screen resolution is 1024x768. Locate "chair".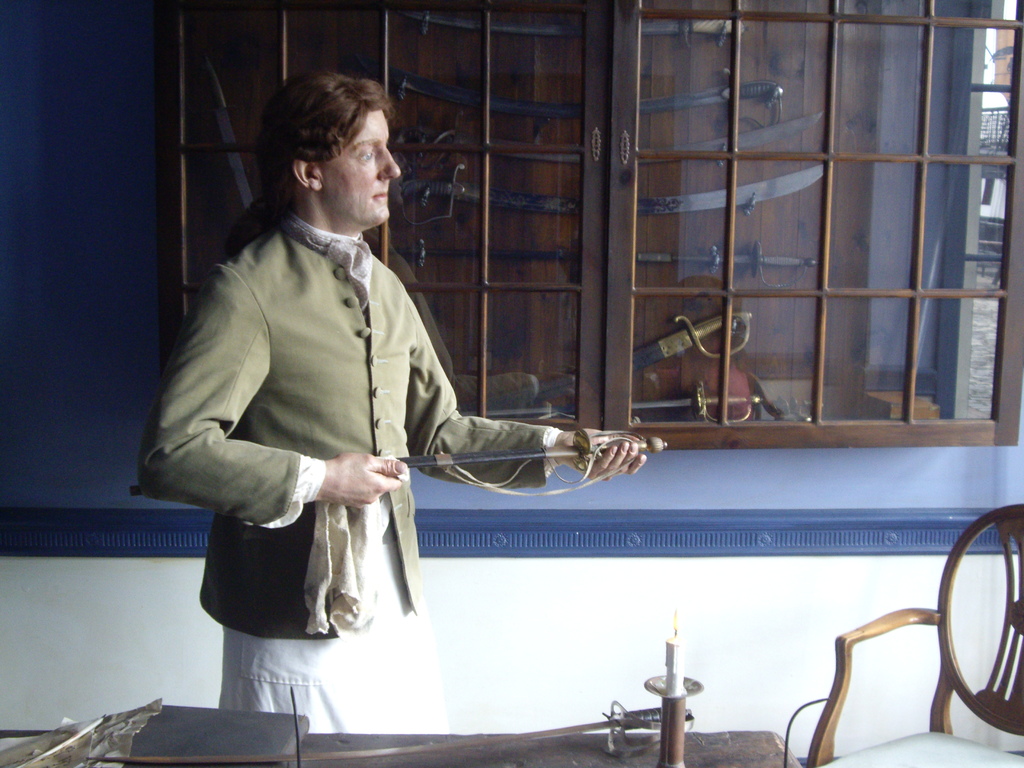
801:453:1023:765.
